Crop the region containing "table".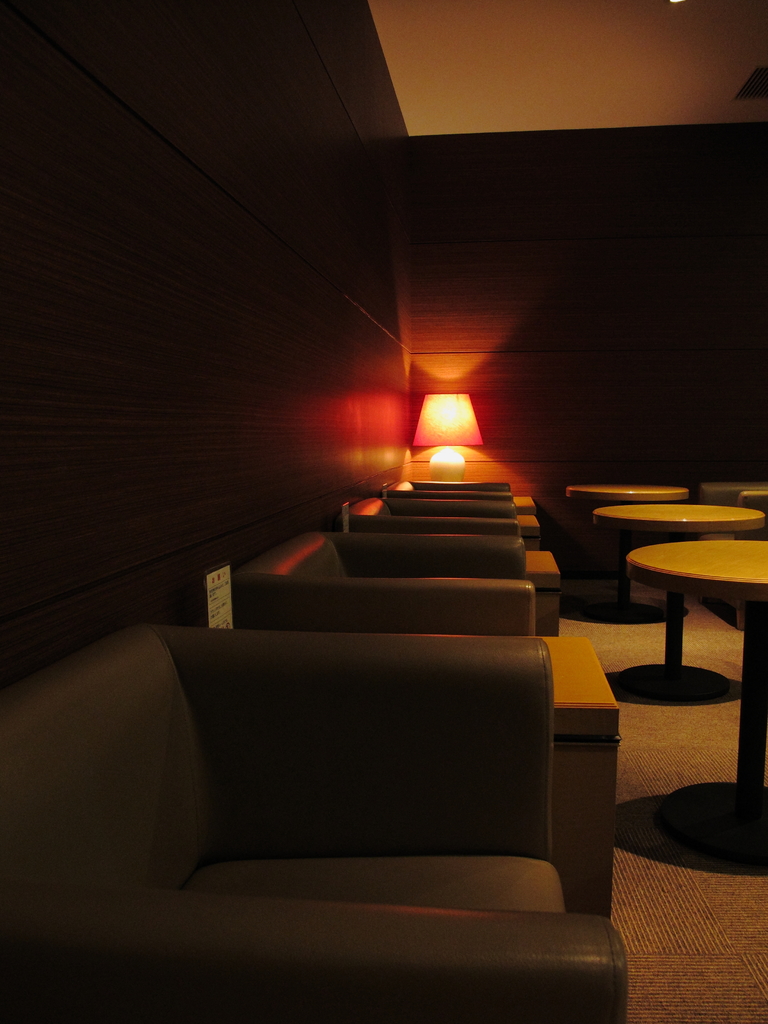
Crop region: 586:497:767:707.
